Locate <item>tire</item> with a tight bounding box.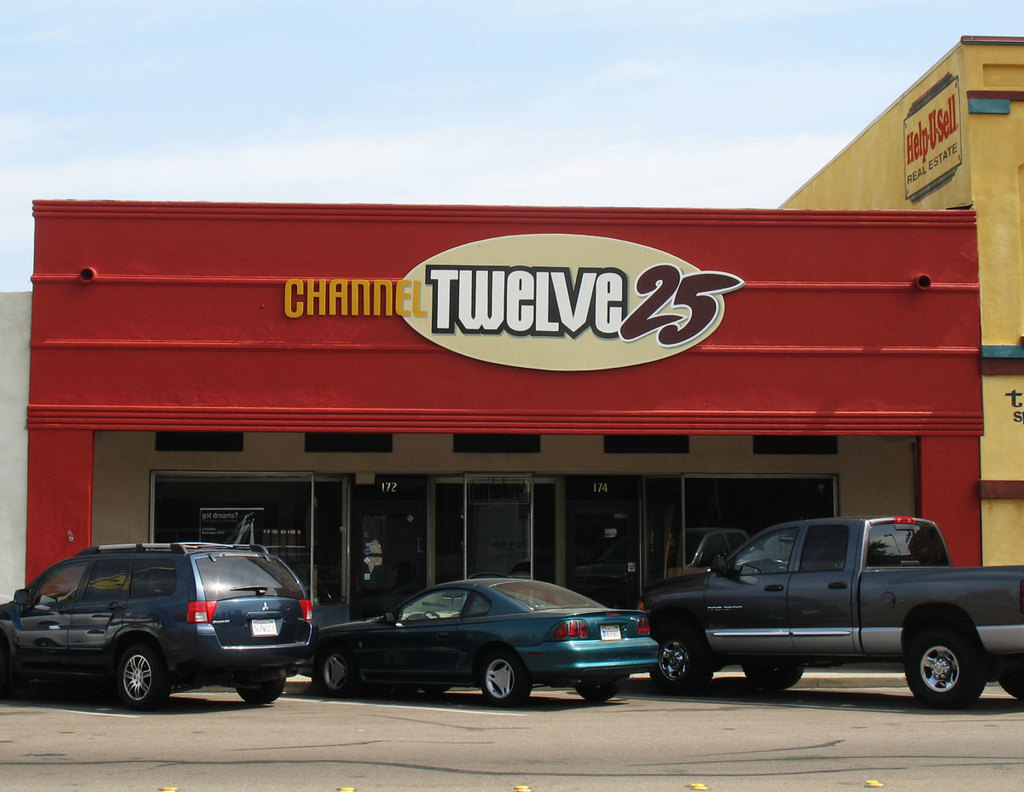
[left=231, top=674, right=286, bottom=711].
